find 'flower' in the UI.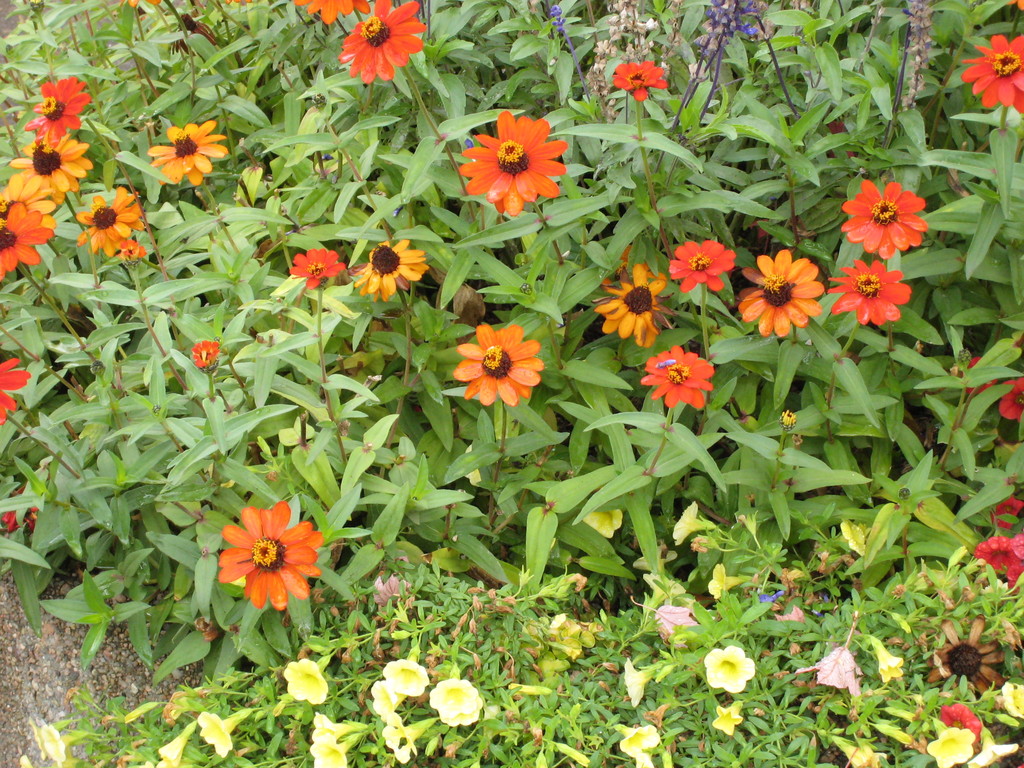
UI element at (715,692,748,735).
